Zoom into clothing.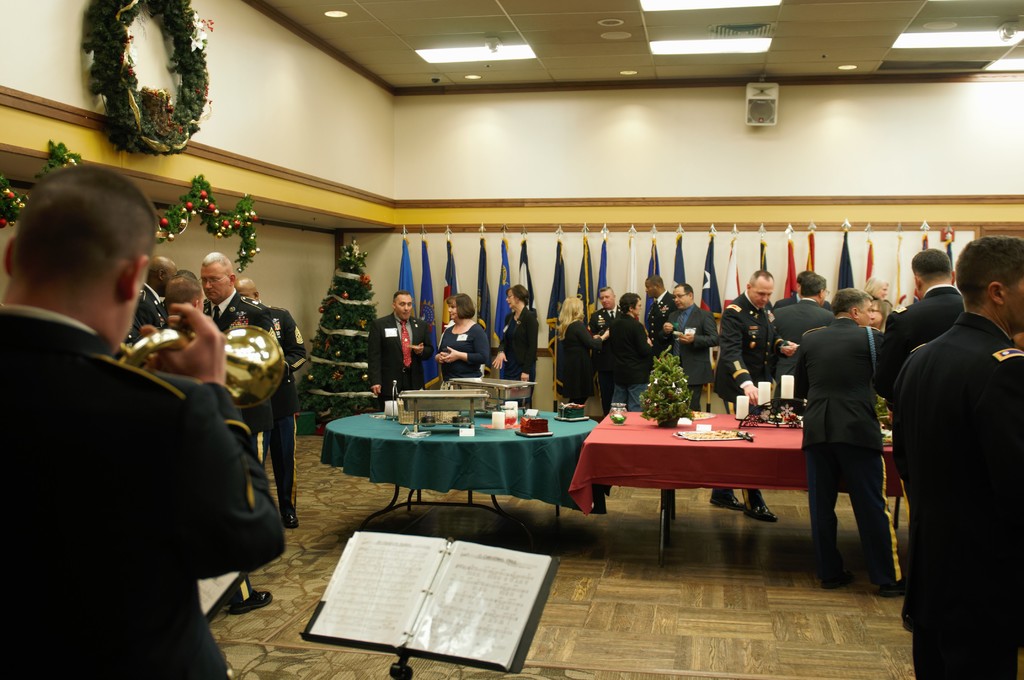
Zoom target: [370, 312, 436, 408].
